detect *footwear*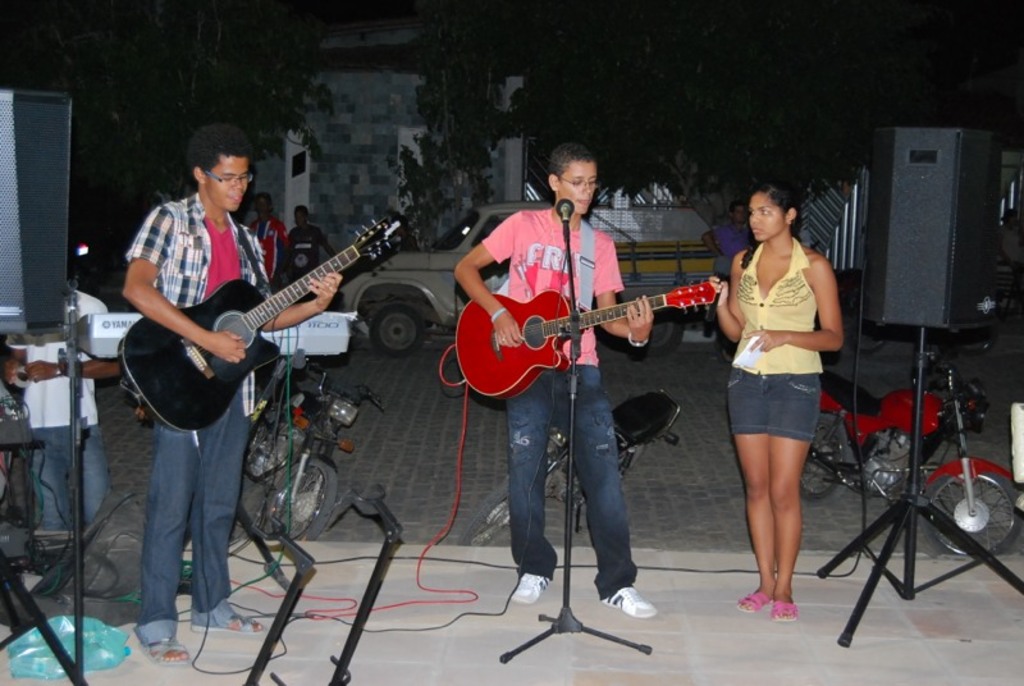
left=508, top=564, right=550, bottom=604
